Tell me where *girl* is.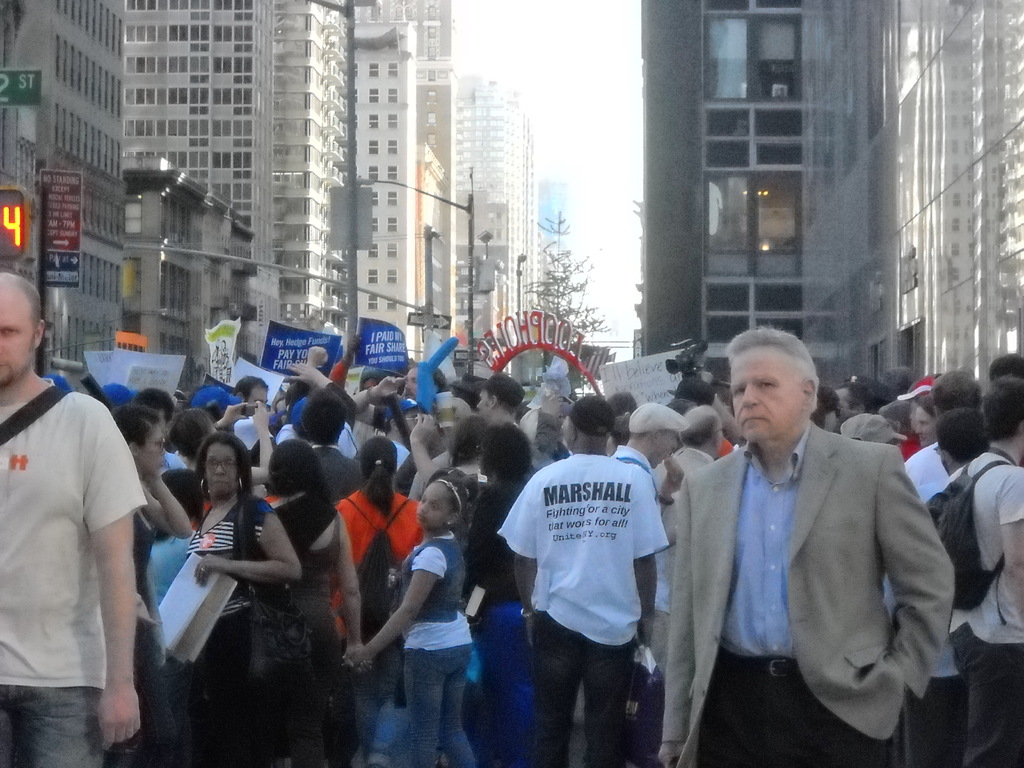
*girl* is at {"x1": 342, "y1": 465, "x2": 477, "y2": 767}.
